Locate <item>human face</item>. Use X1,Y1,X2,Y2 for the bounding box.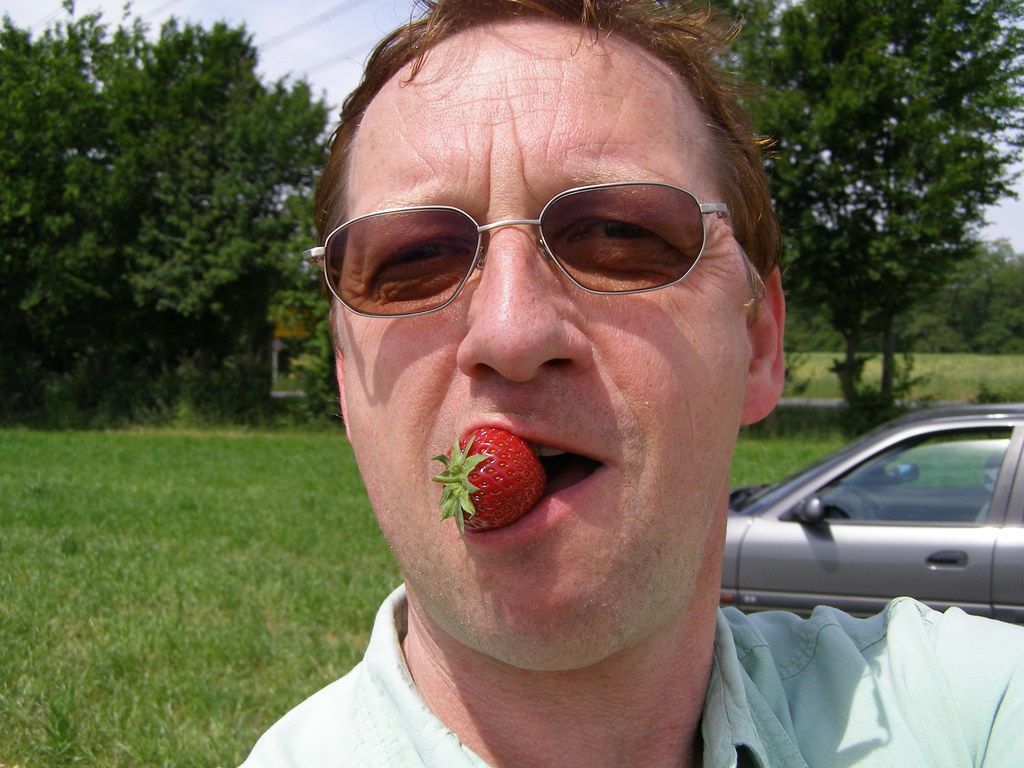
327,27,746,669.
